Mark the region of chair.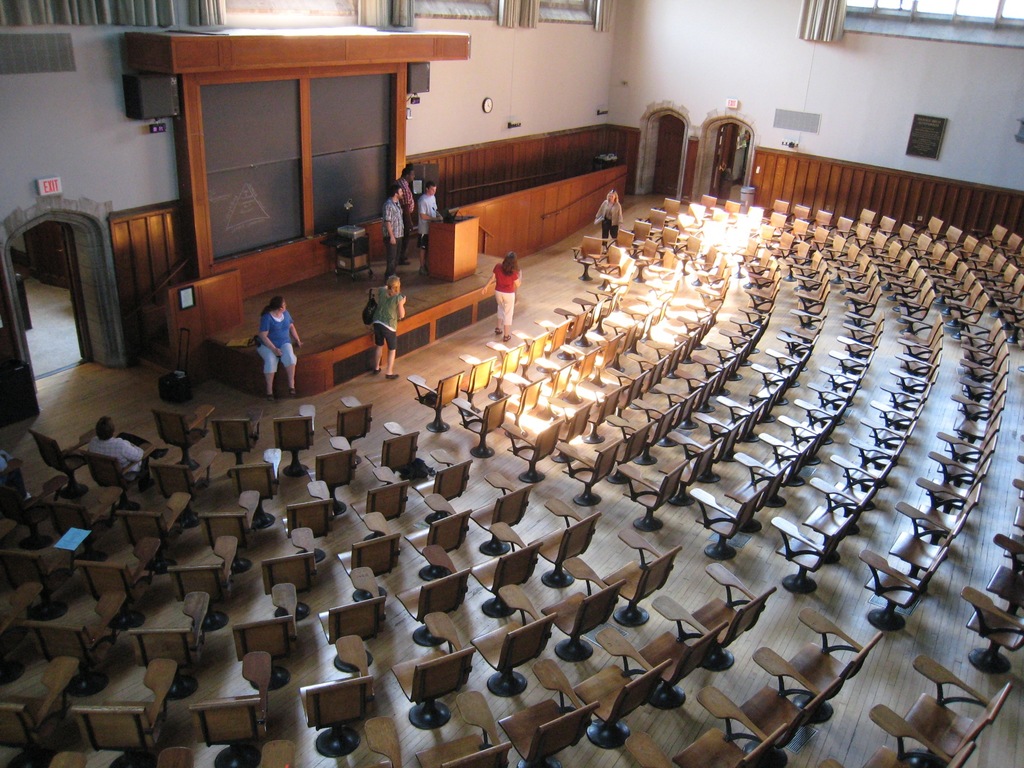
Region: crop(198, 492, 255, 575).
